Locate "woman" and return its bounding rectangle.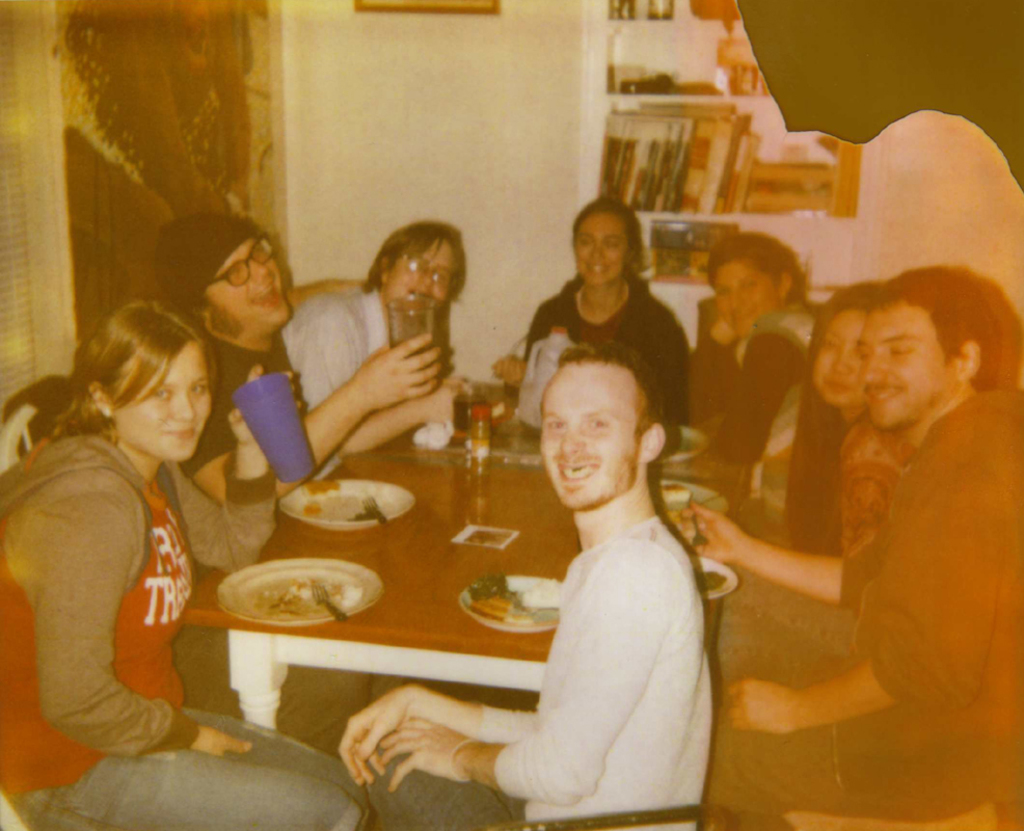
x1=713 y1=284 x2=906 y2=661.
